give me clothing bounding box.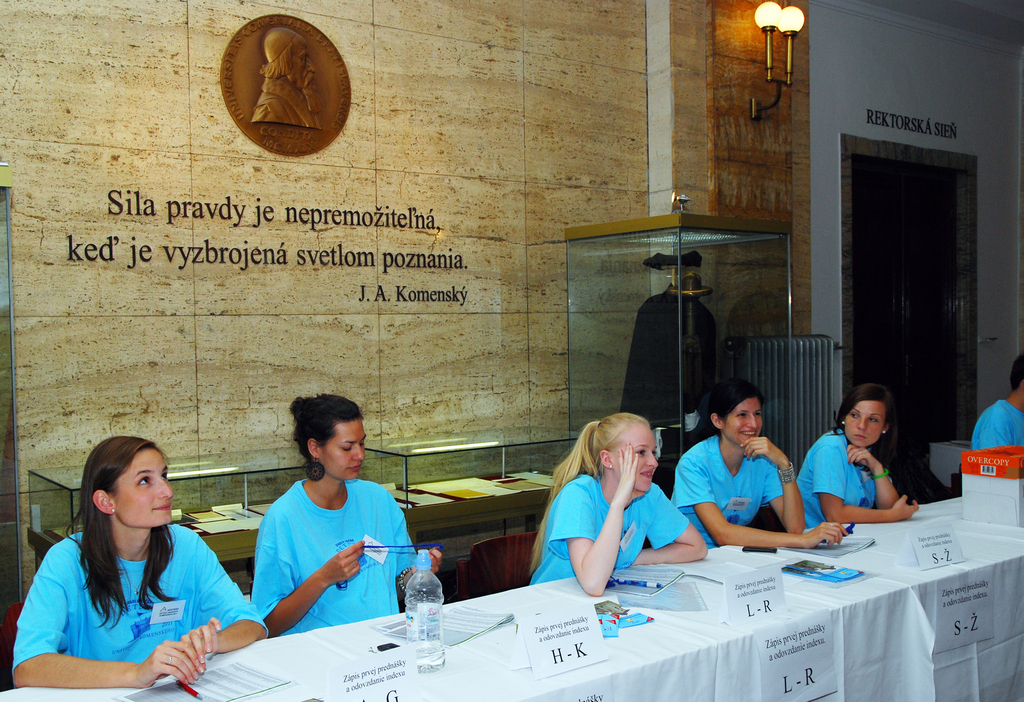
529/479/687/590.
